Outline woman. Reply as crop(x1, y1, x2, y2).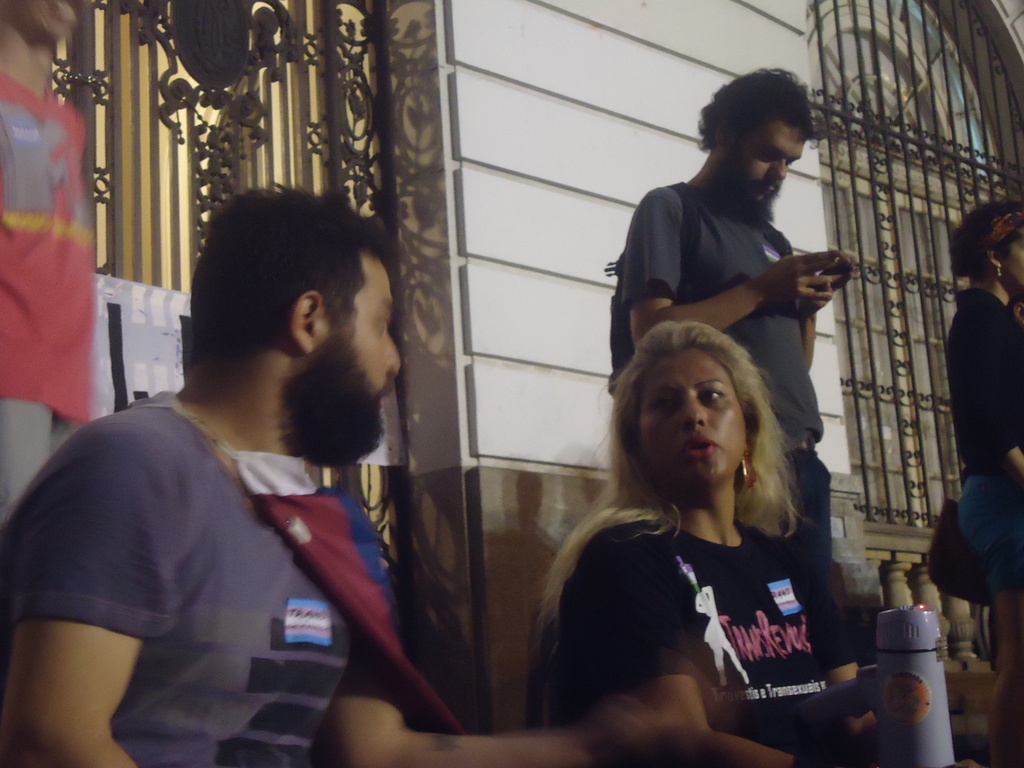
crop(945, 205, 1023, 767).
